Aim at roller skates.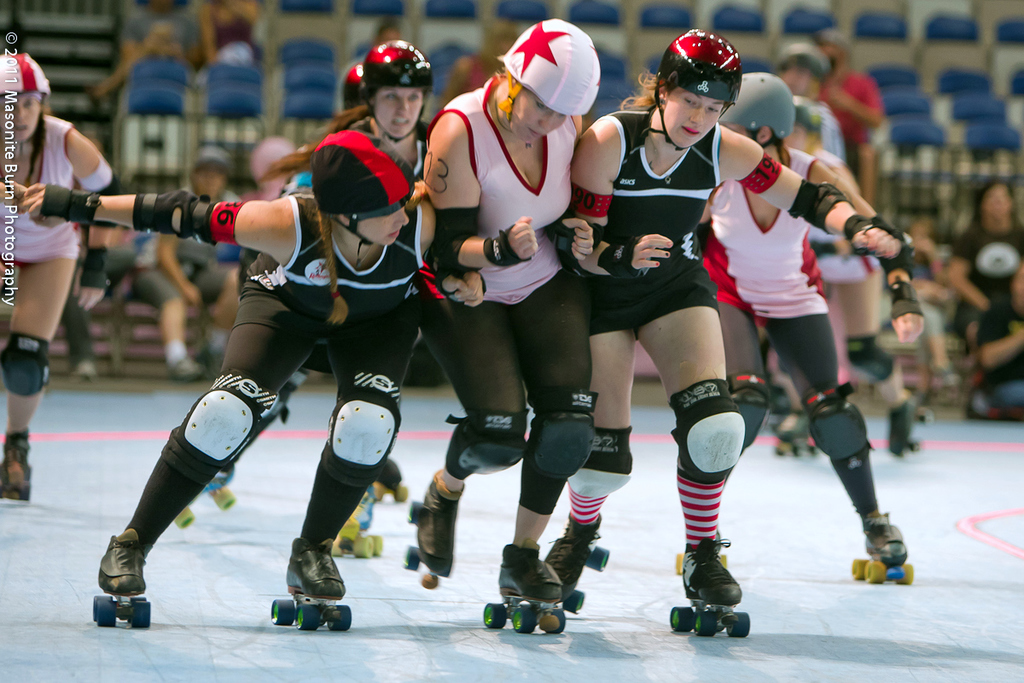
Aimed at box(172, 463, 236, 528).
